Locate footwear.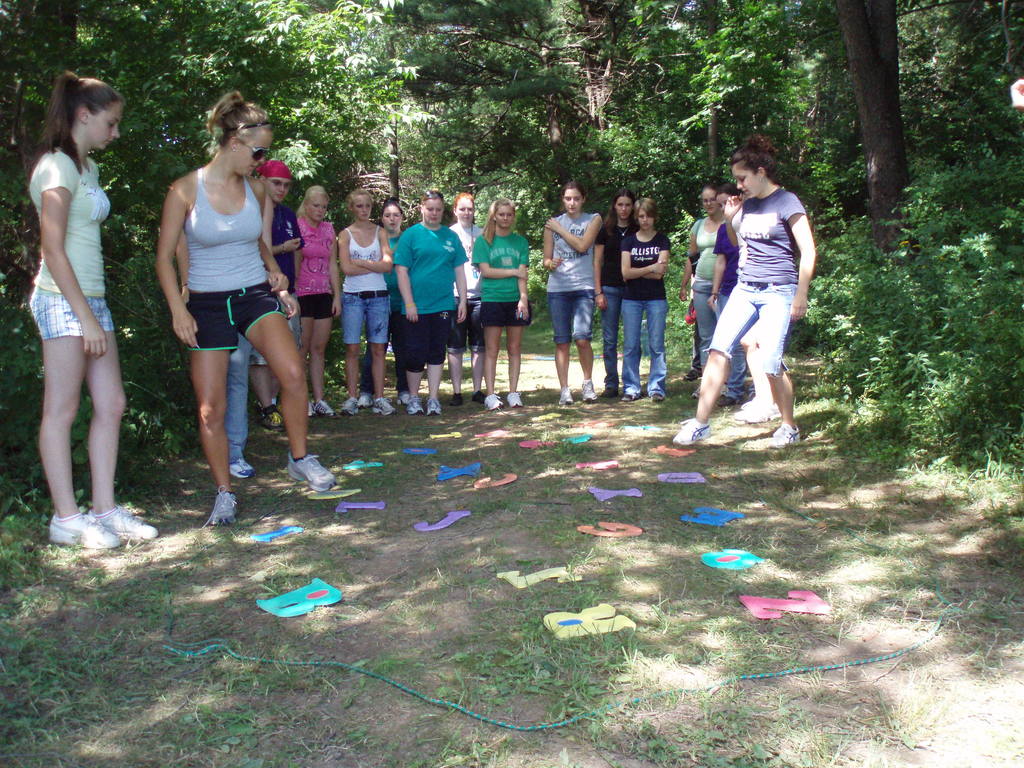
Bounding box: rect(49, 515, 122, 547).
